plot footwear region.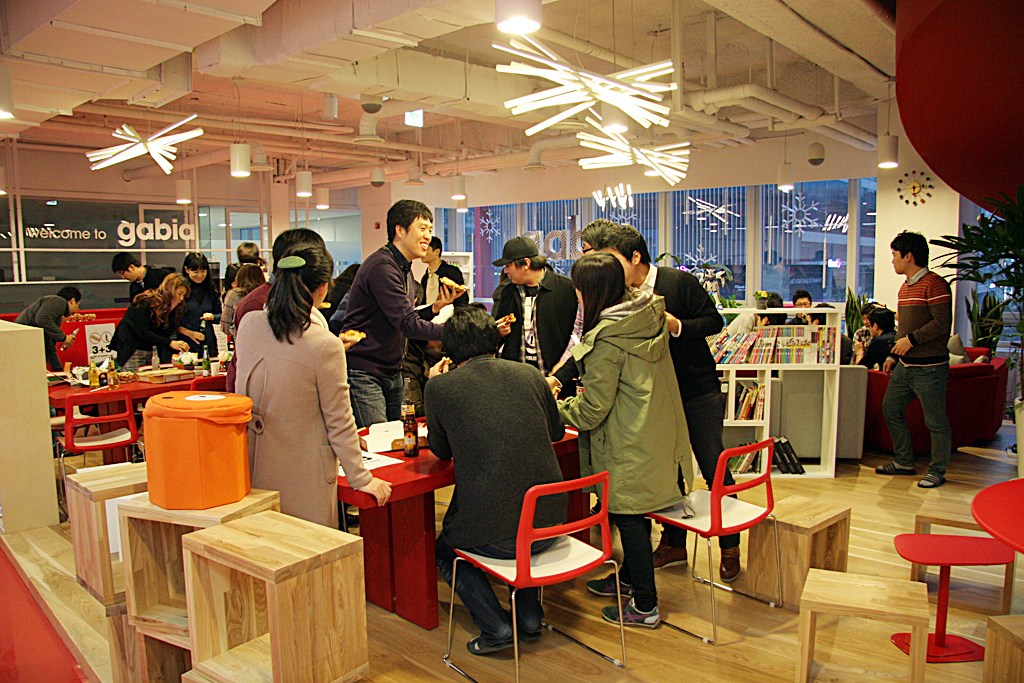
Plotted at x1=879, y1=457, x2=915, y2=485.
